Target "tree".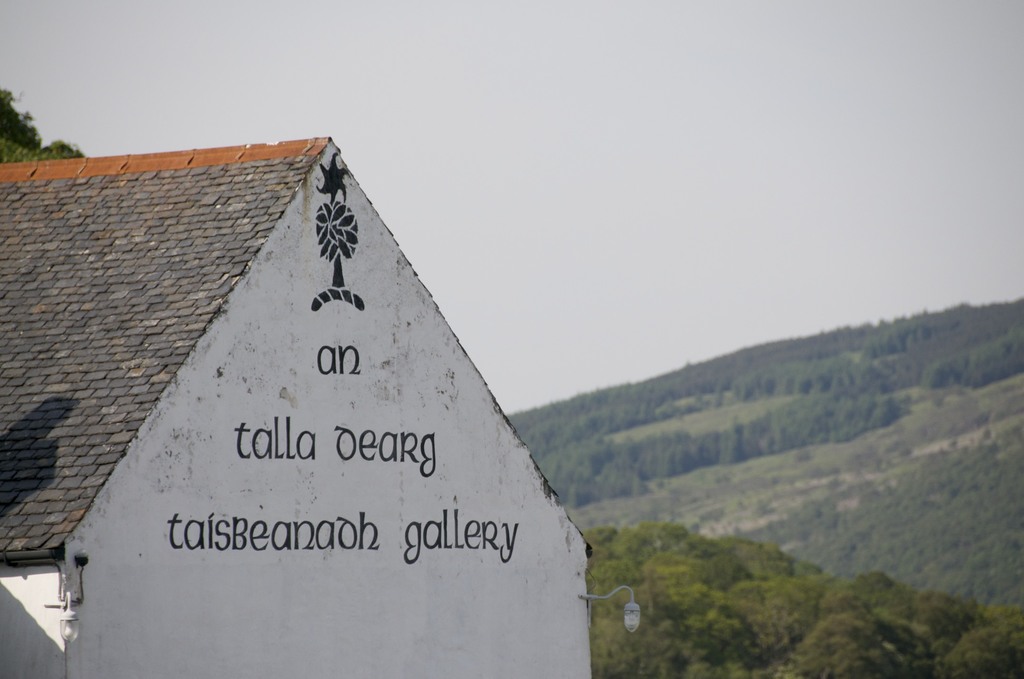
Target region: bbox=[0, 86, 85, 161].
